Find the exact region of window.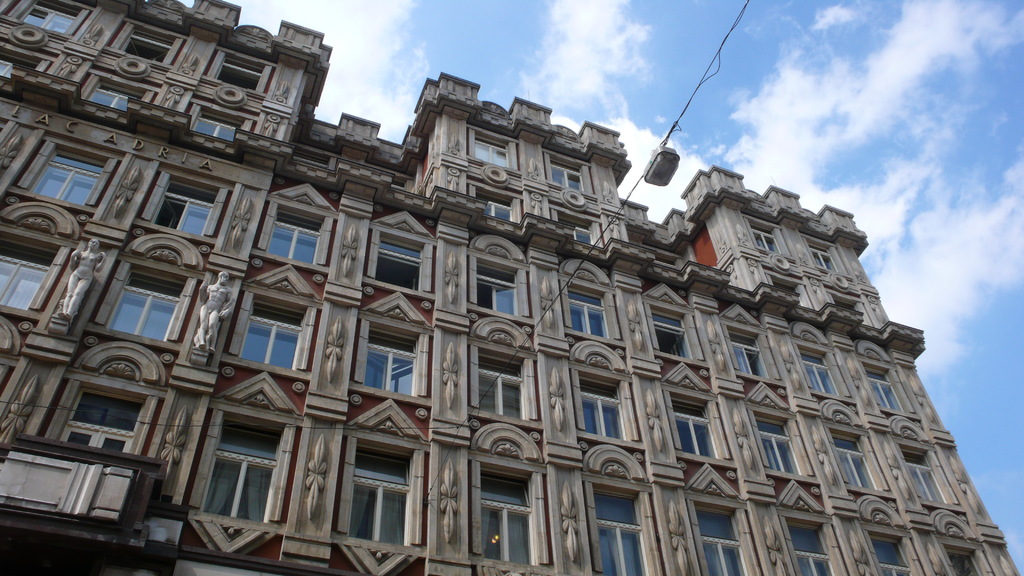
Exact region: [x1=362, y1=211, x2=438, y2=301].
